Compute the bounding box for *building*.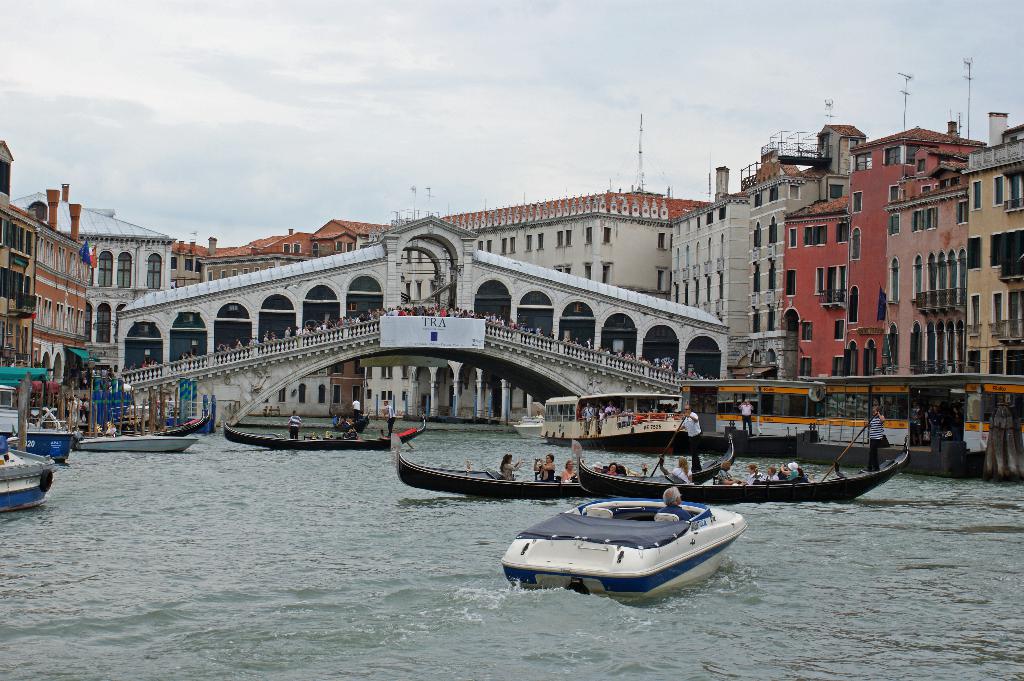
box(440, 189, 707, 292).
